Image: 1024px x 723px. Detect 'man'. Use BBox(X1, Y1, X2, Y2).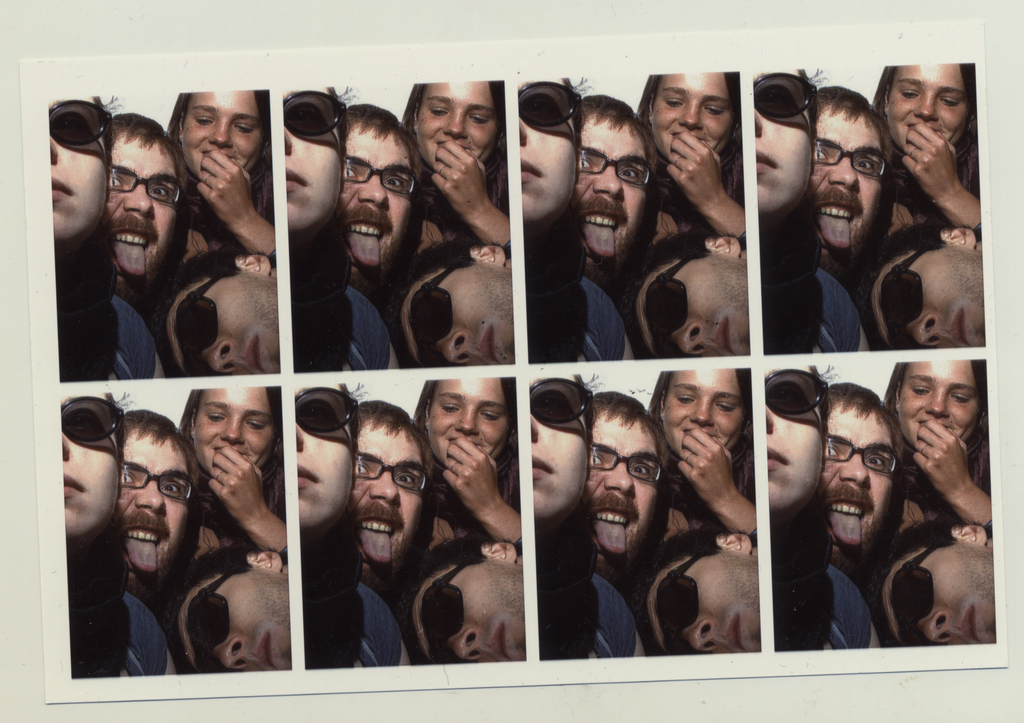
BBox(625, 224, 752, 357).
